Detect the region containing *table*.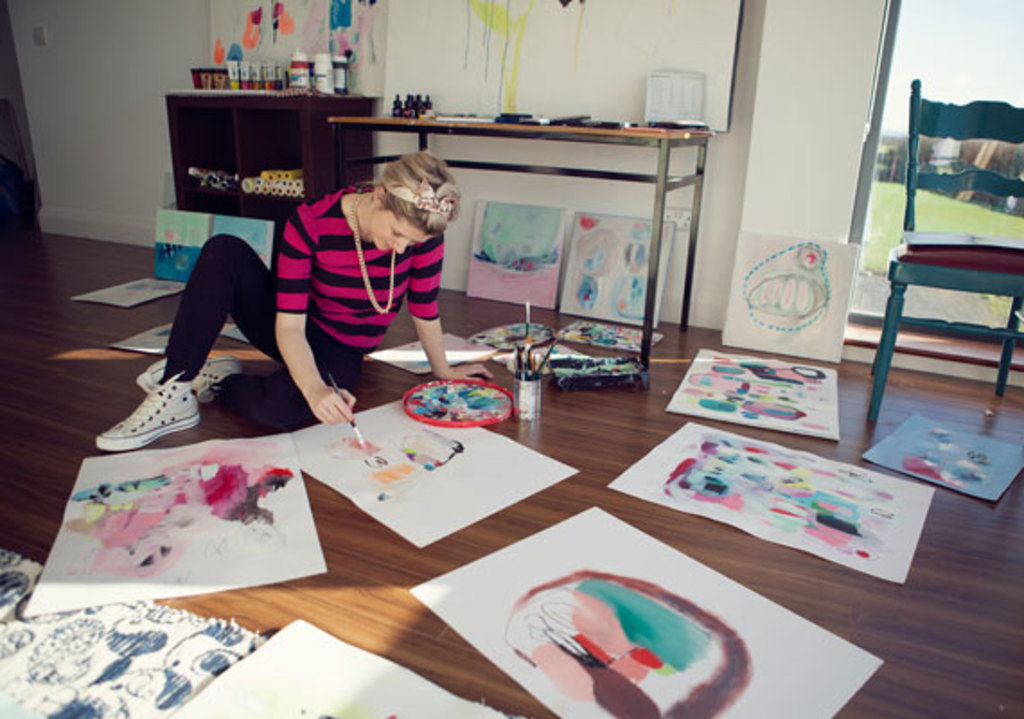
331,111,722,368.
